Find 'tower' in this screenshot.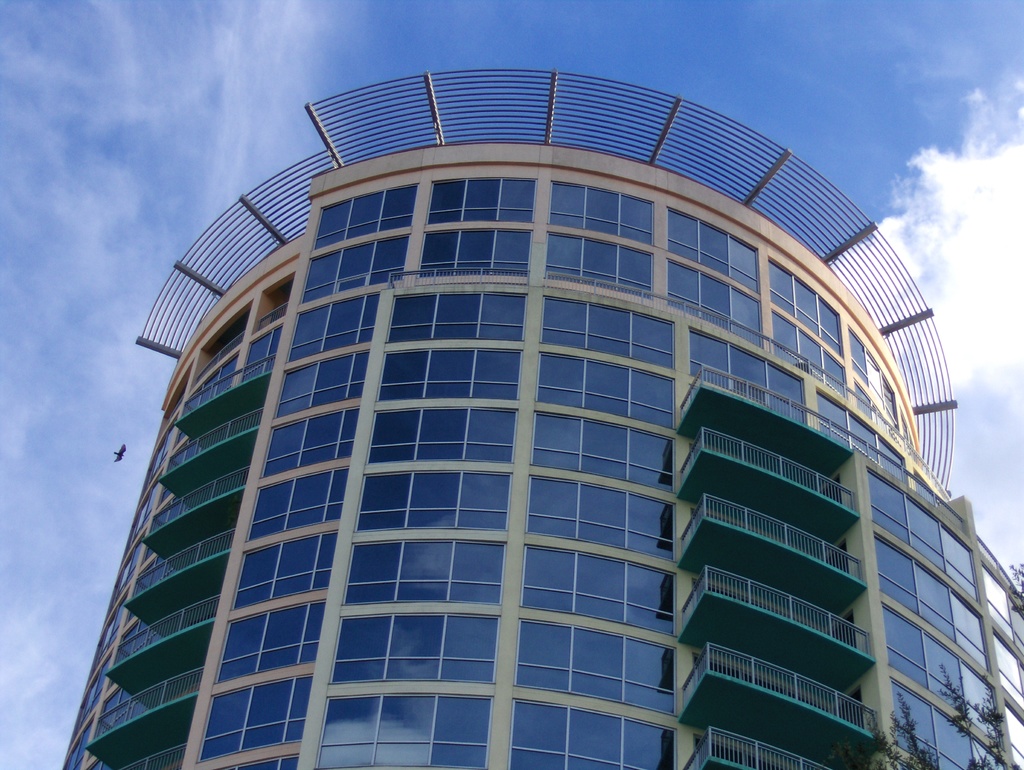
The bounding box for 'tower' is region(60, 68, 1023, 769).
